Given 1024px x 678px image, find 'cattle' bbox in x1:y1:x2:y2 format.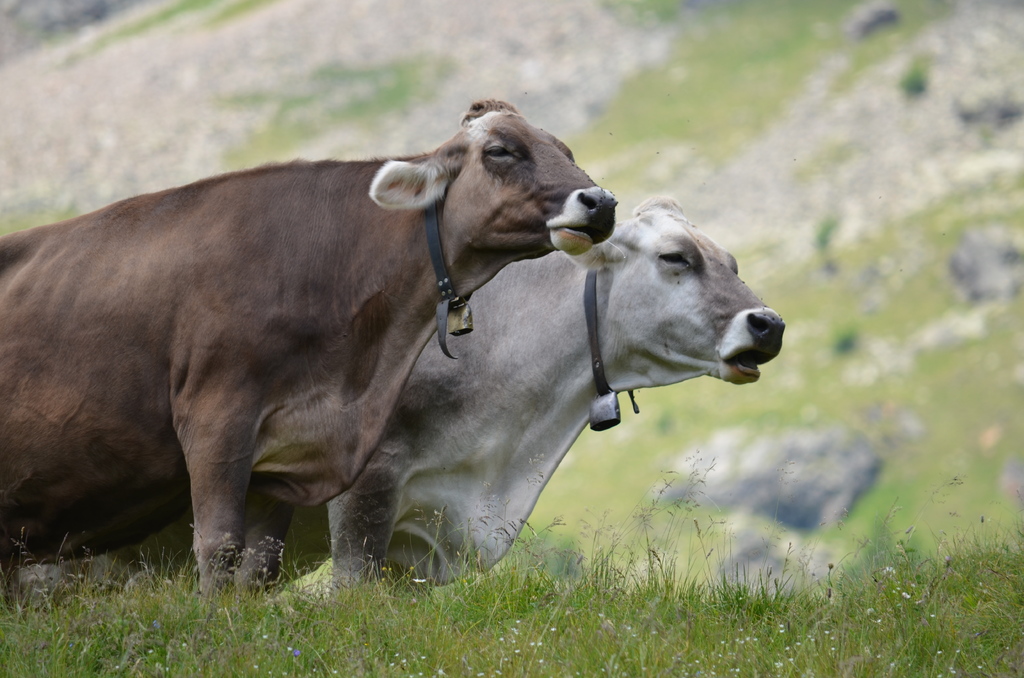
0:197:790:601.
